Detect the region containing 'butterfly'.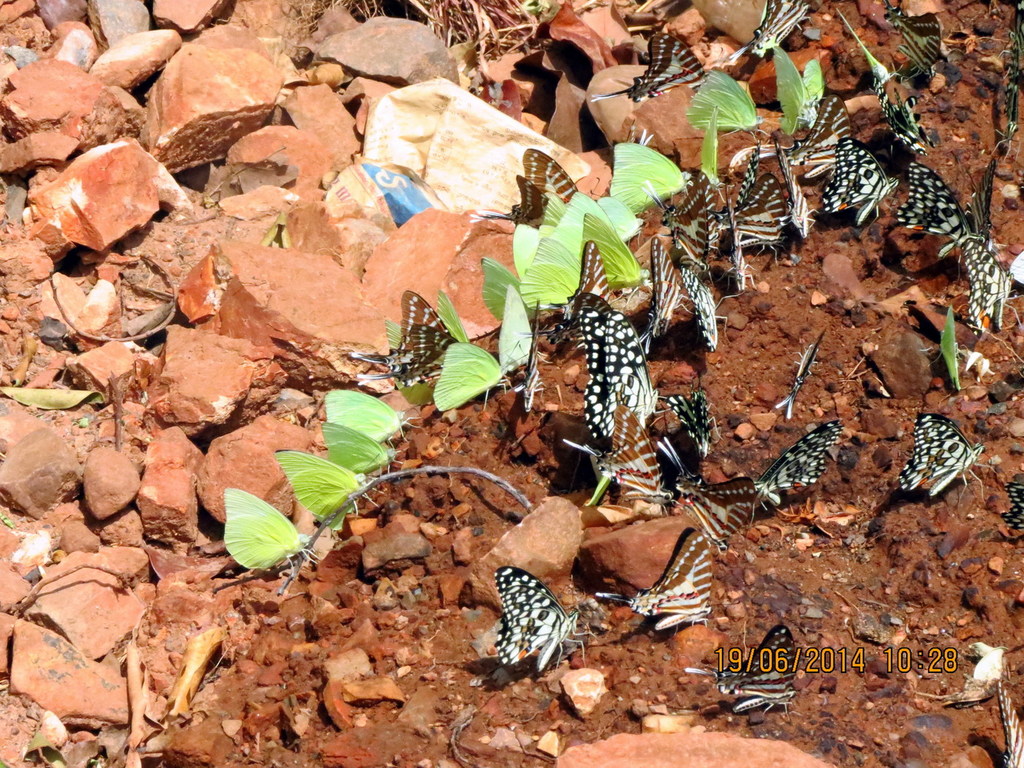
{"x1": 589, "y1": 413, "x2": 671, "y2": 511}.
